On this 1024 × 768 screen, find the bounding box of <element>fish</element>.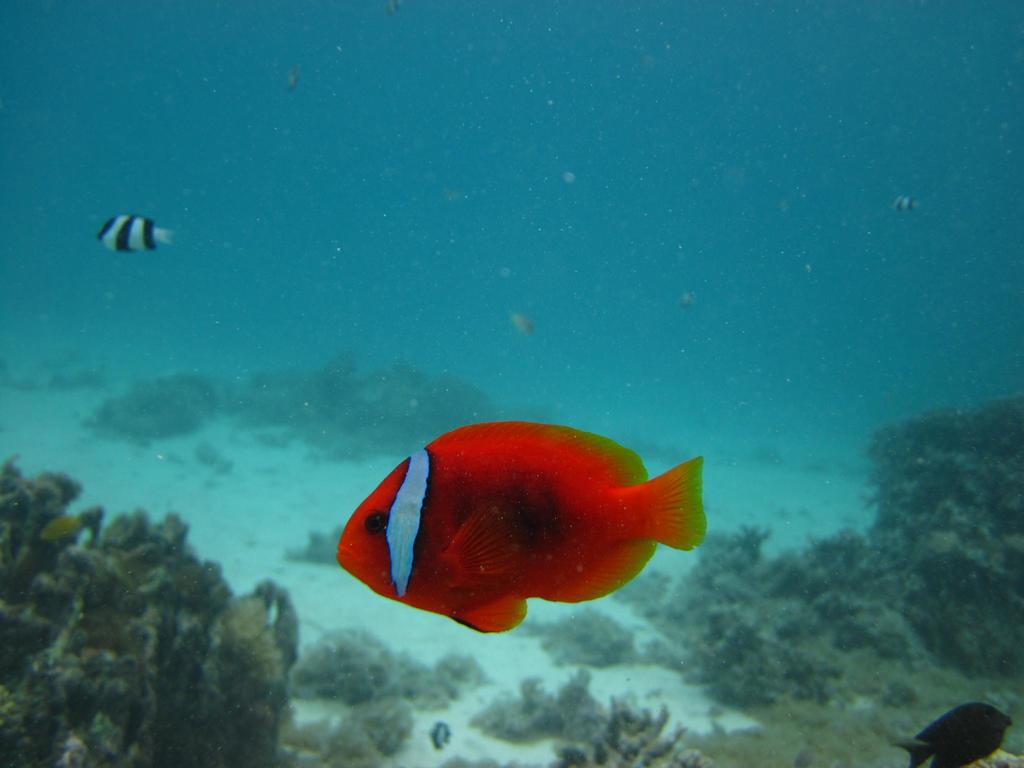
Bounding box: locate(287, 68, 300, 93).
